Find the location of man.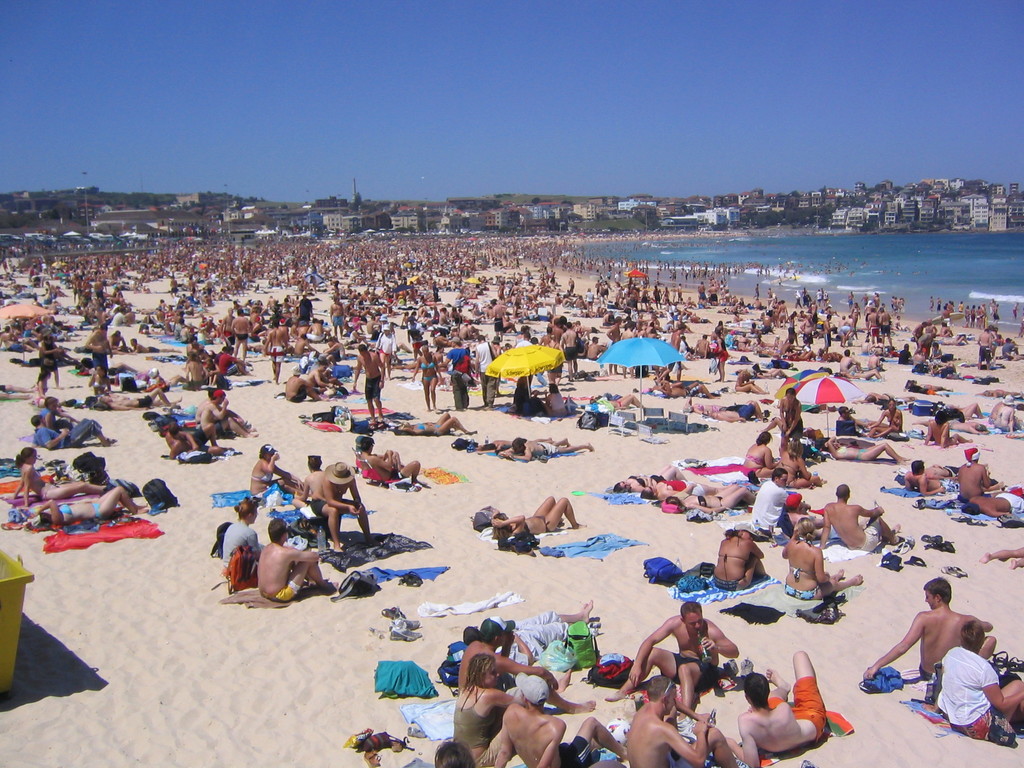
Location: pyautogui.locateOnScreen(986, 299, 995, 319).
